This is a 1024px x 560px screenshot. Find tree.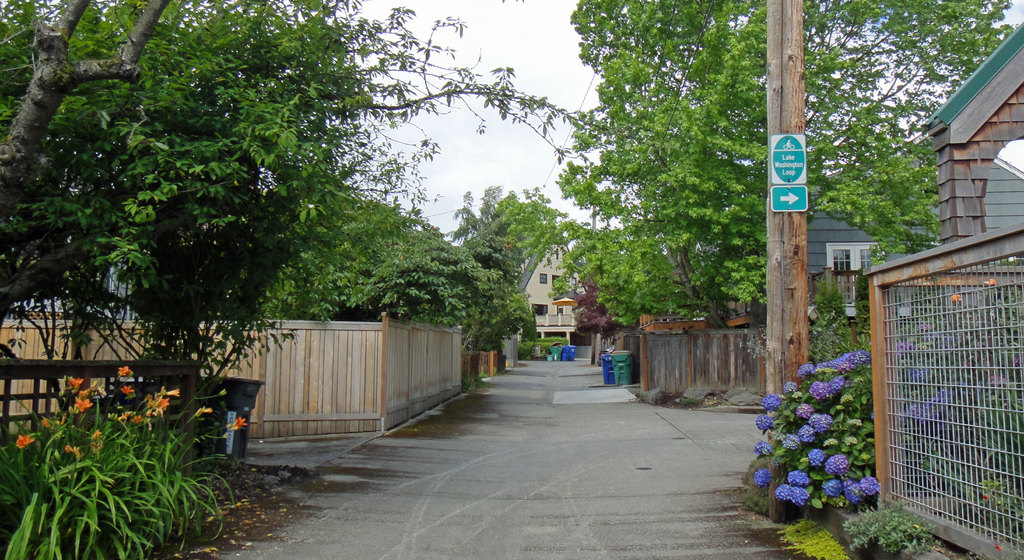
Bounding box: {"x1": 261, "y1": 186, "x2": 502, "y2": 326}.
